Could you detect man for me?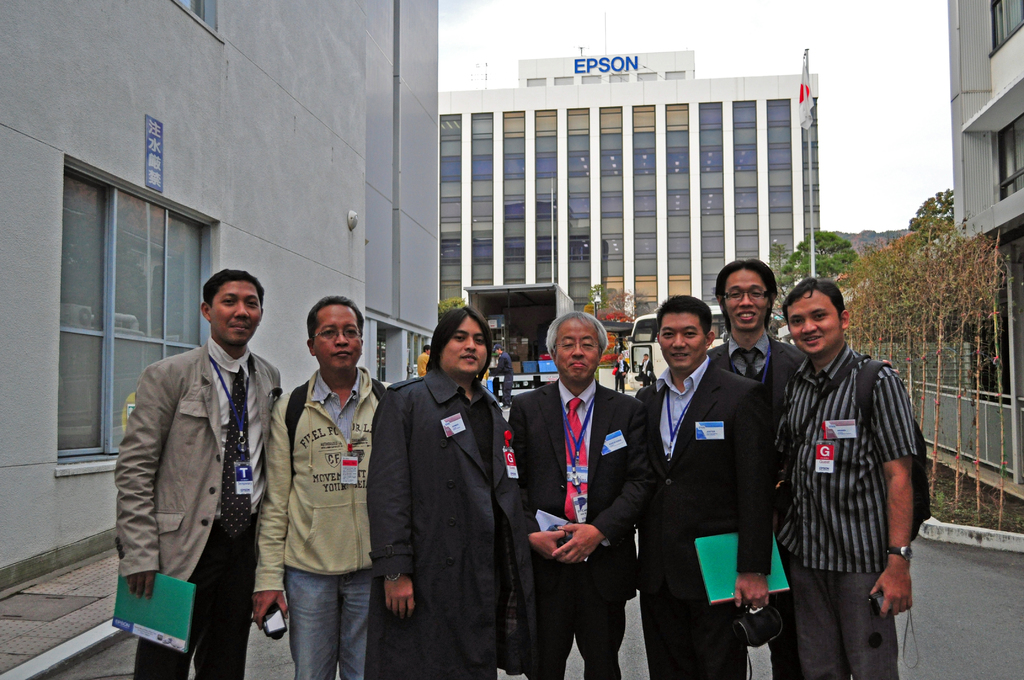
Detection result: x1=356, y1=298, x2=531, y2=676.
